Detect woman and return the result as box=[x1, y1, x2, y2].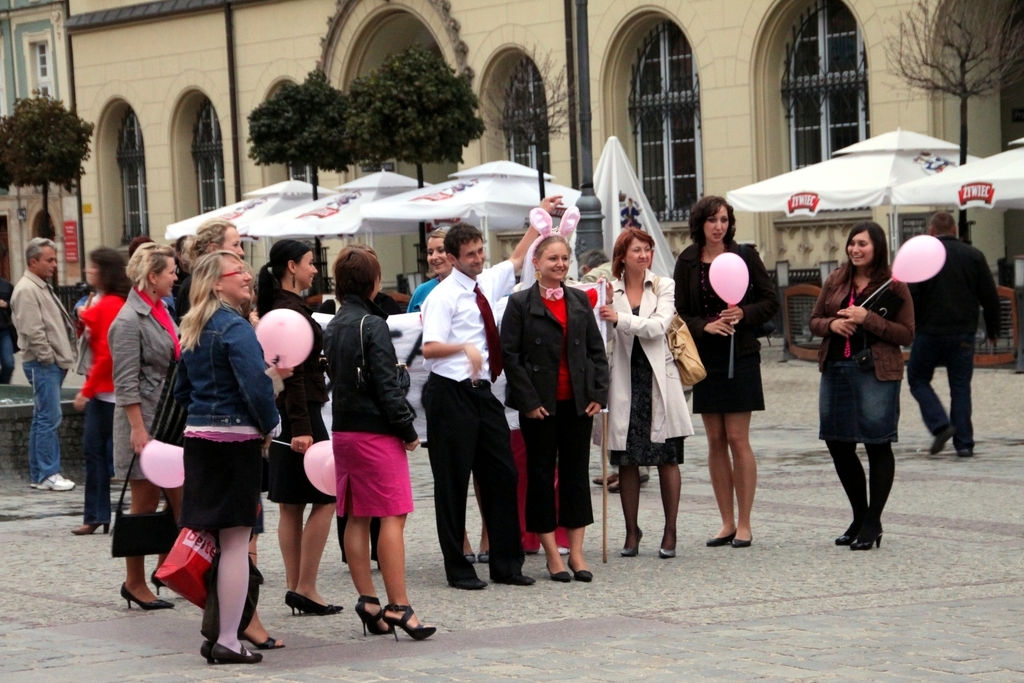
box=[703, 207, 793, 549].
